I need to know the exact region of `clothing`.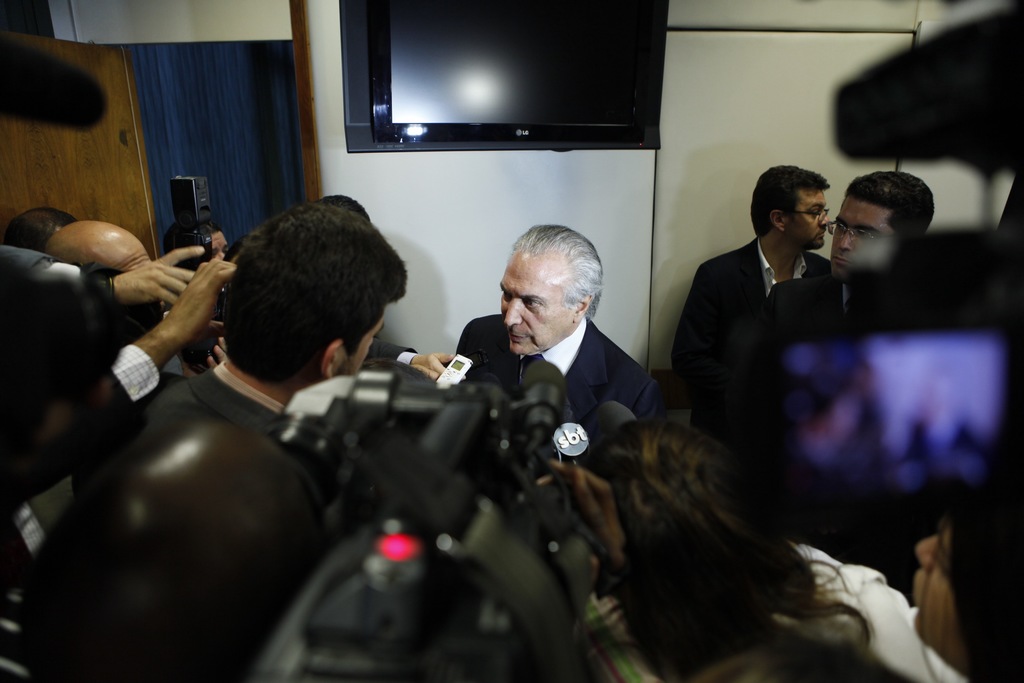
Region: (673, 197, 858, 432).
